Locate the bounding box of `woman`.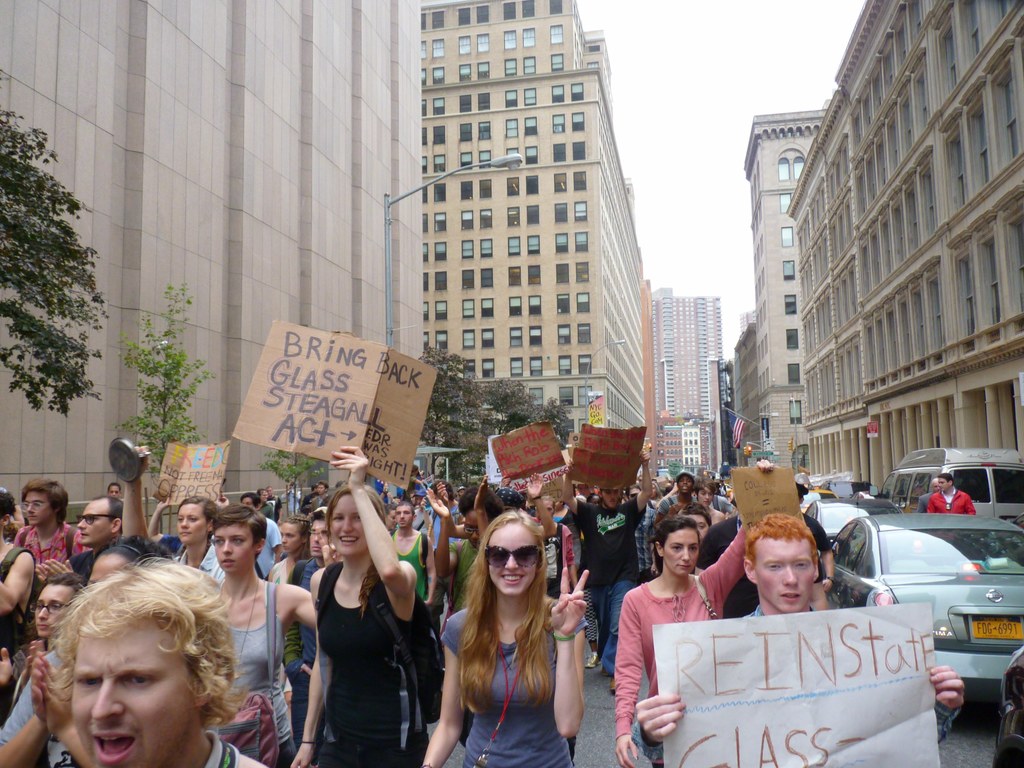
Bounding box: (left=264, top=516, right=312, bottom=590).
